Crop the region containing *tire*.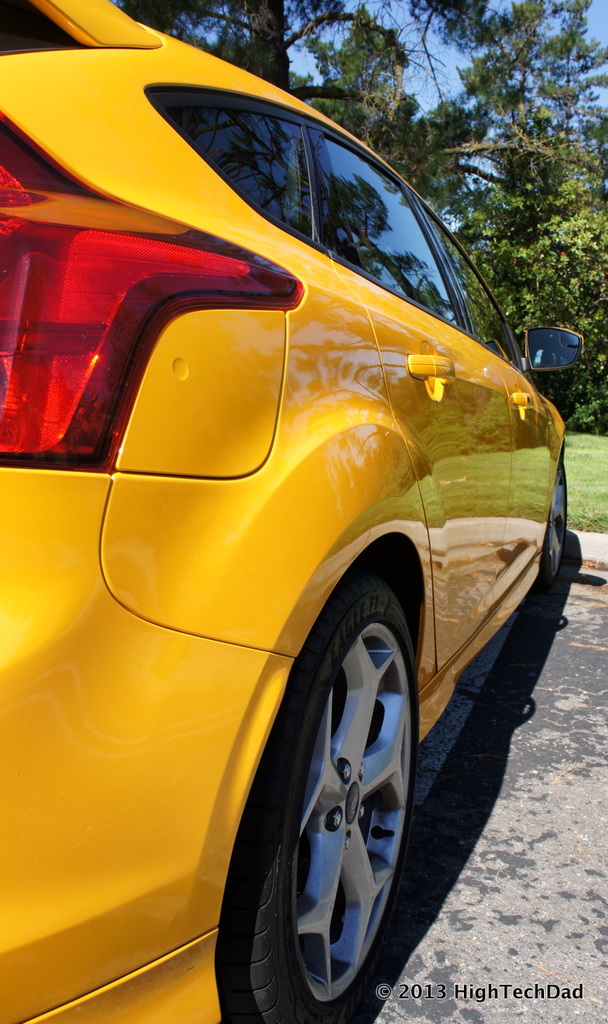
Crop region: Rect(540, 461, 569, 585).
